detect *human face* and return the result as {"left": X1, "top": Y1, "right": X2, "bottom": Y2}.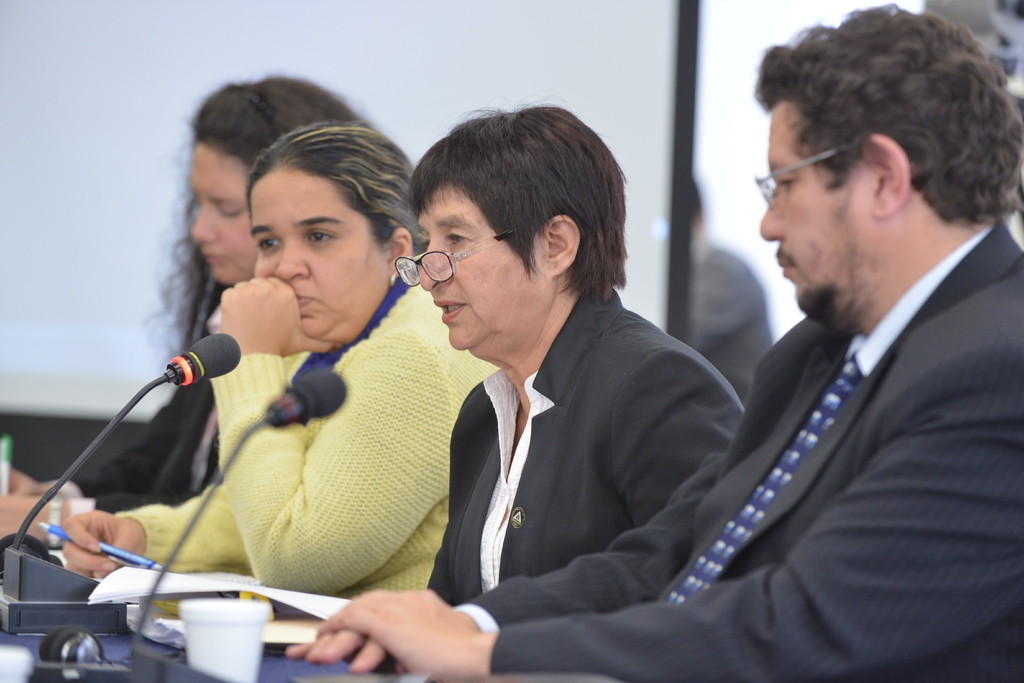
{"left": 419, "top": 183, "right": 544, "bottom": 352}.
